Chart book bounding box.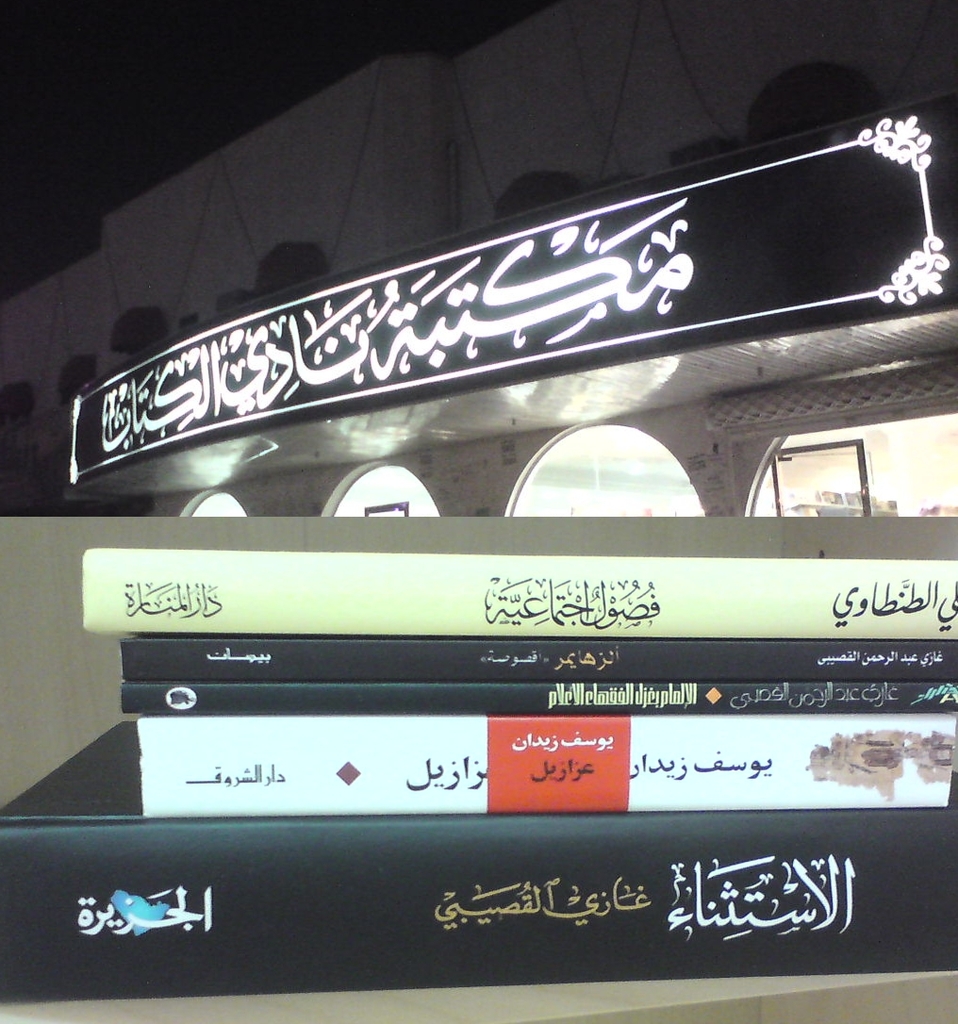
Charted: 121/681/957/717.
